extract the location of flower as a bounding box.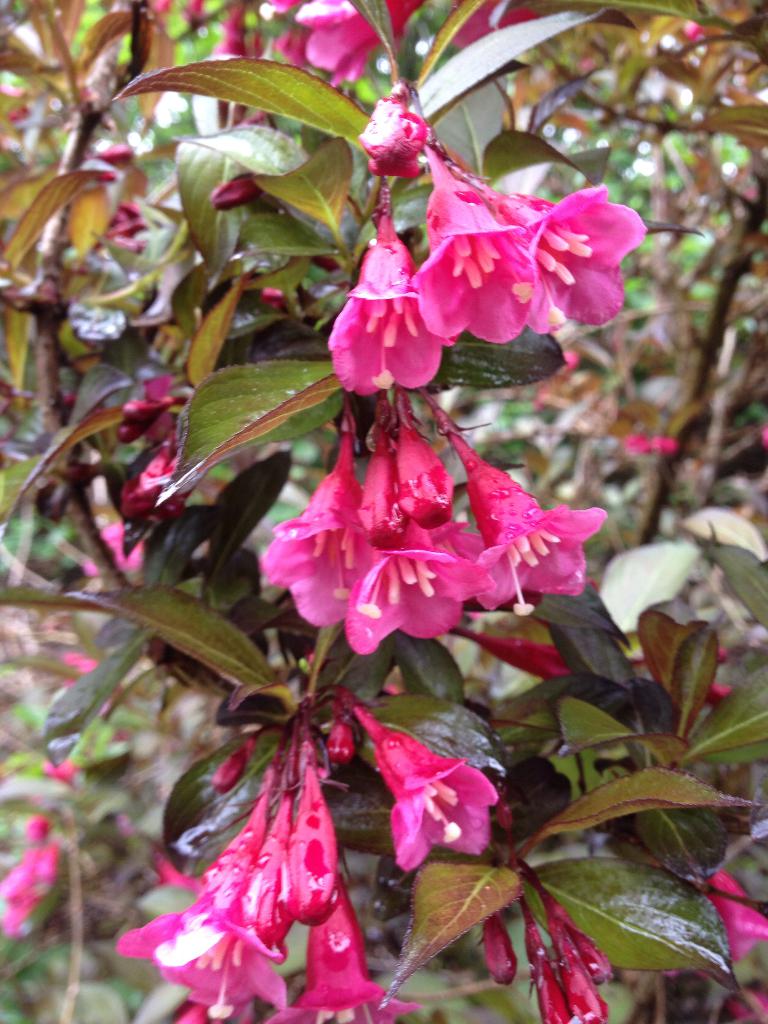
322 177 452 392.
